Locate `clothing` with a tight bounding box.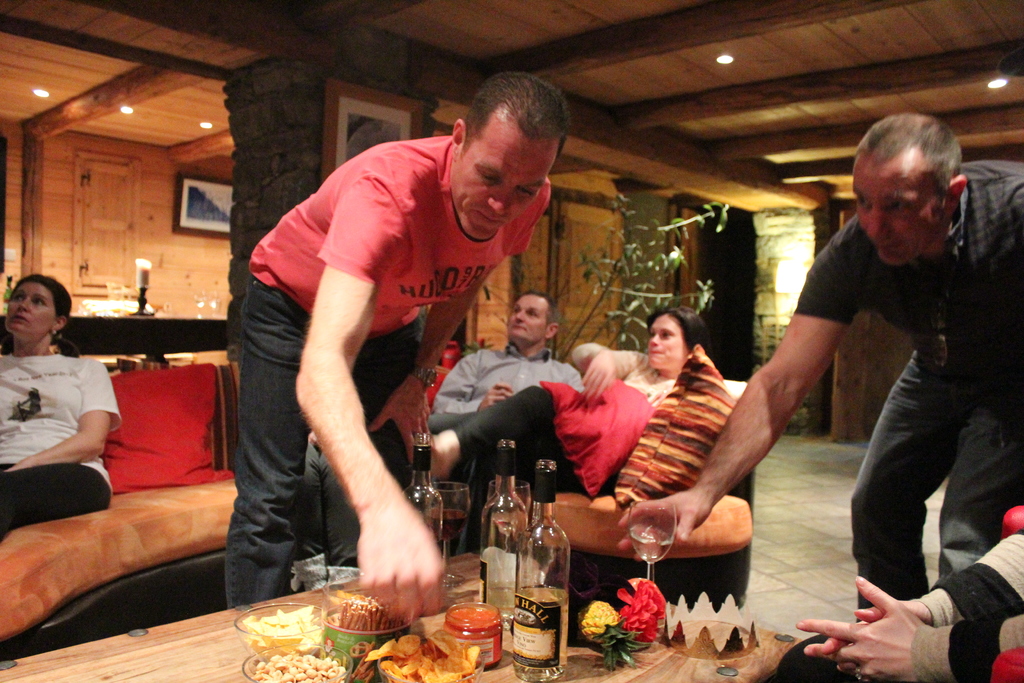
[0, 349, 124, 536].
